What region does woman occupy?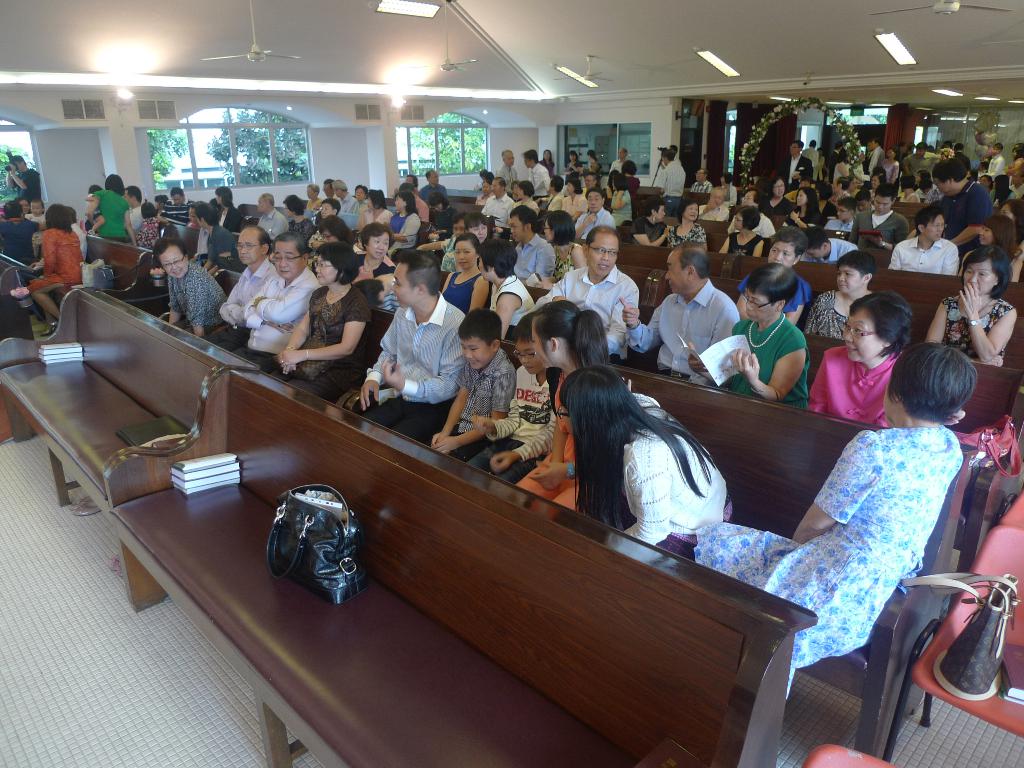
[left=728, top=187, right=780, bottom=241].
